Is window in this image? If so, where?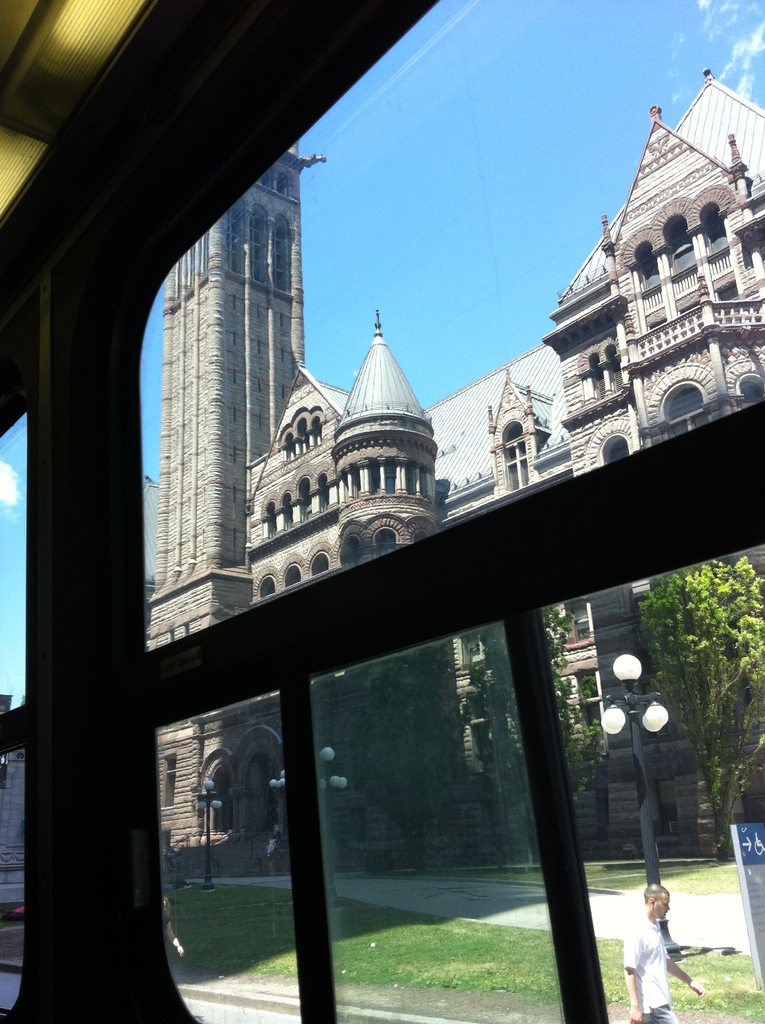
Yes, at BBox(256, 577, 273, 602).
